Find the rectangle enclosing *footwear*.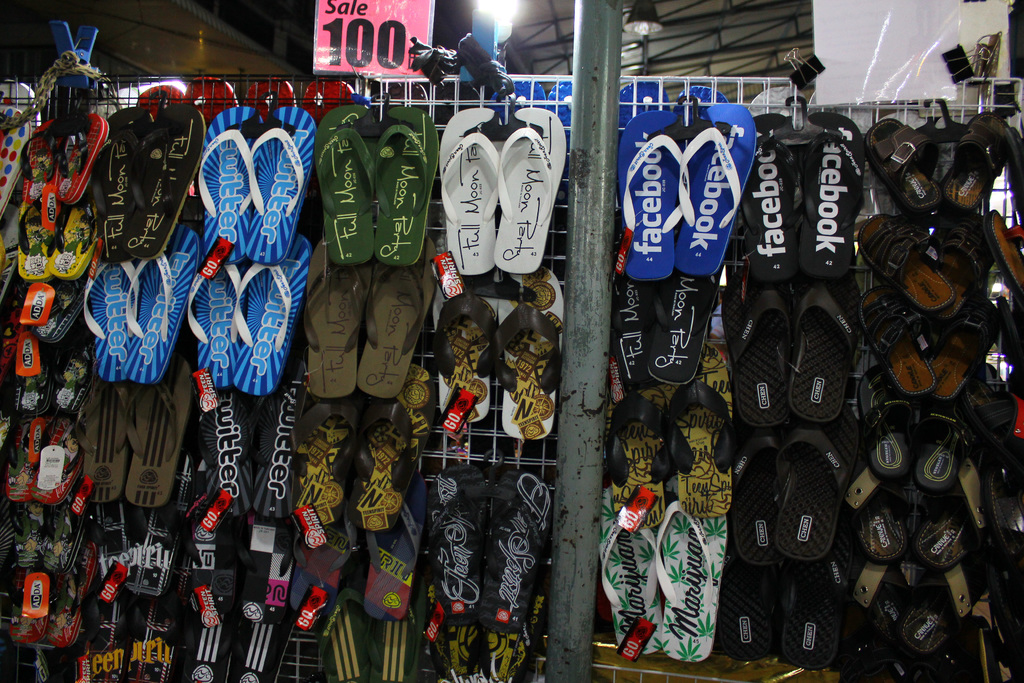
rect(596, 261, 662, 409).
